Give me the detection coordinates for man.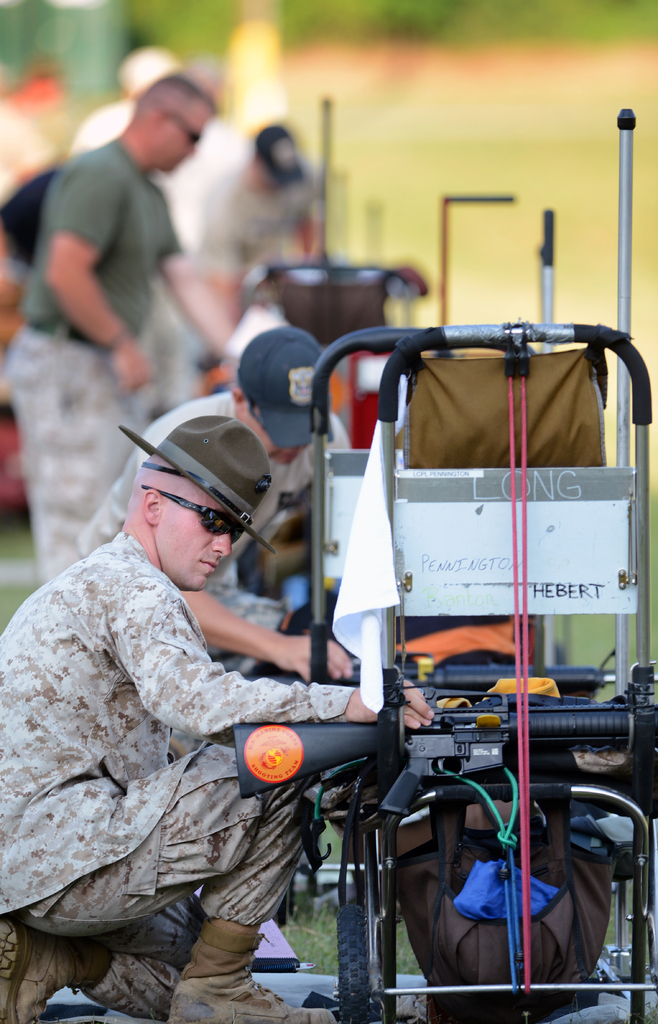
76 332 331 633.
